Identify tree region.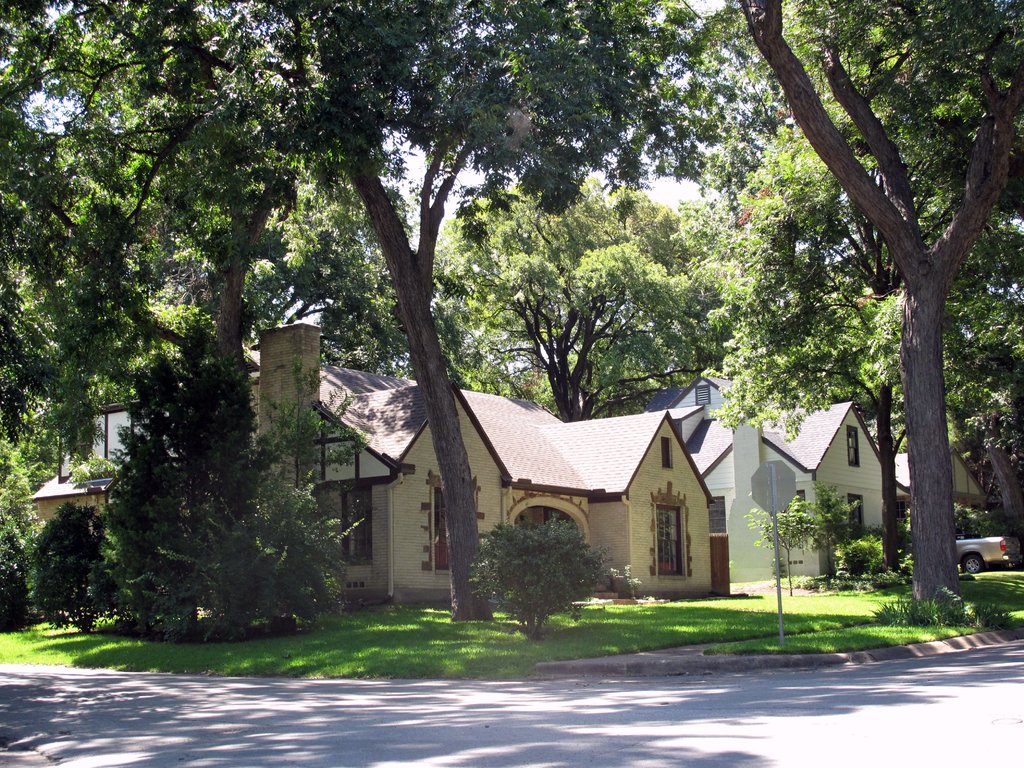
Region: {"x1": 739, "y1": 4, "x2": 1005, "y2": 579}.
